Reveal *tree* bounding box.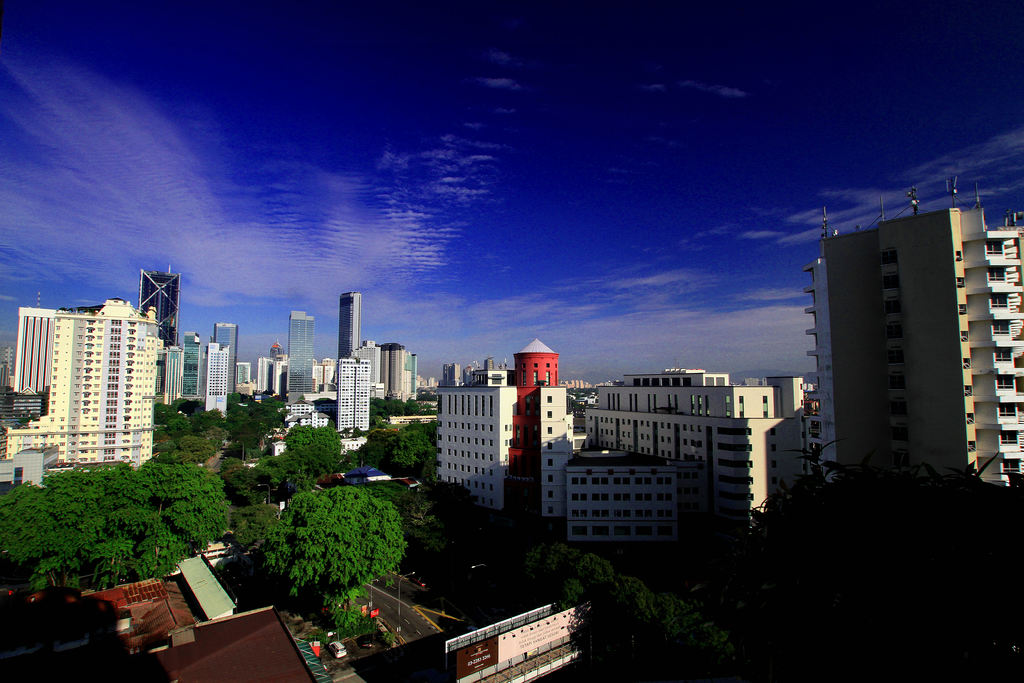
Revealed: [0,461,209,595].
